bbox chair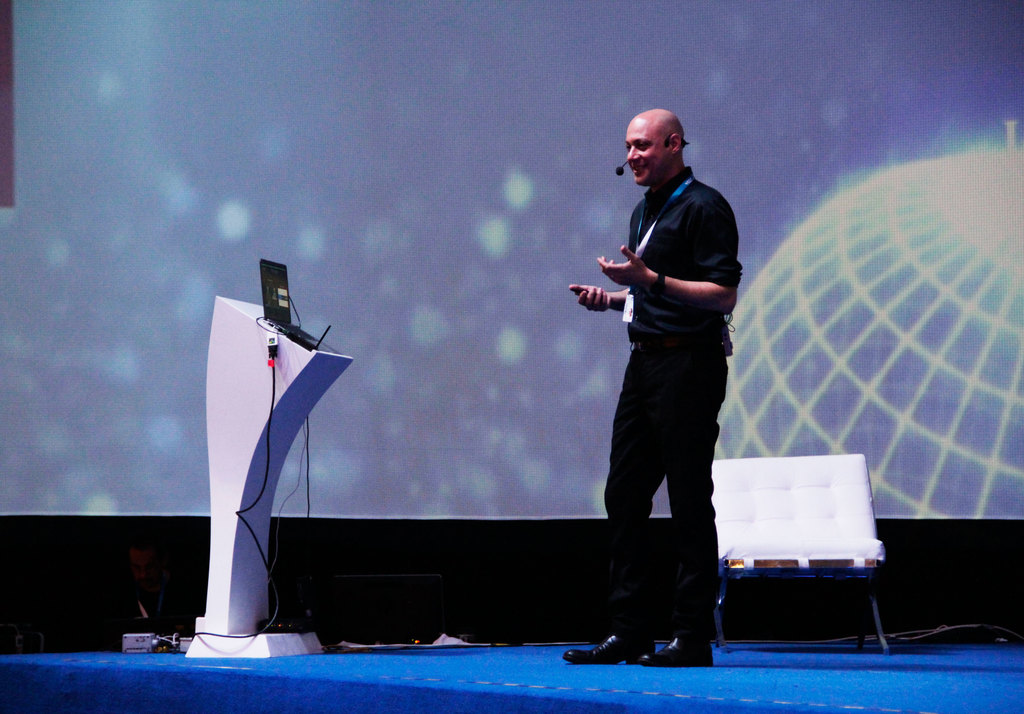
710:451:886:654
